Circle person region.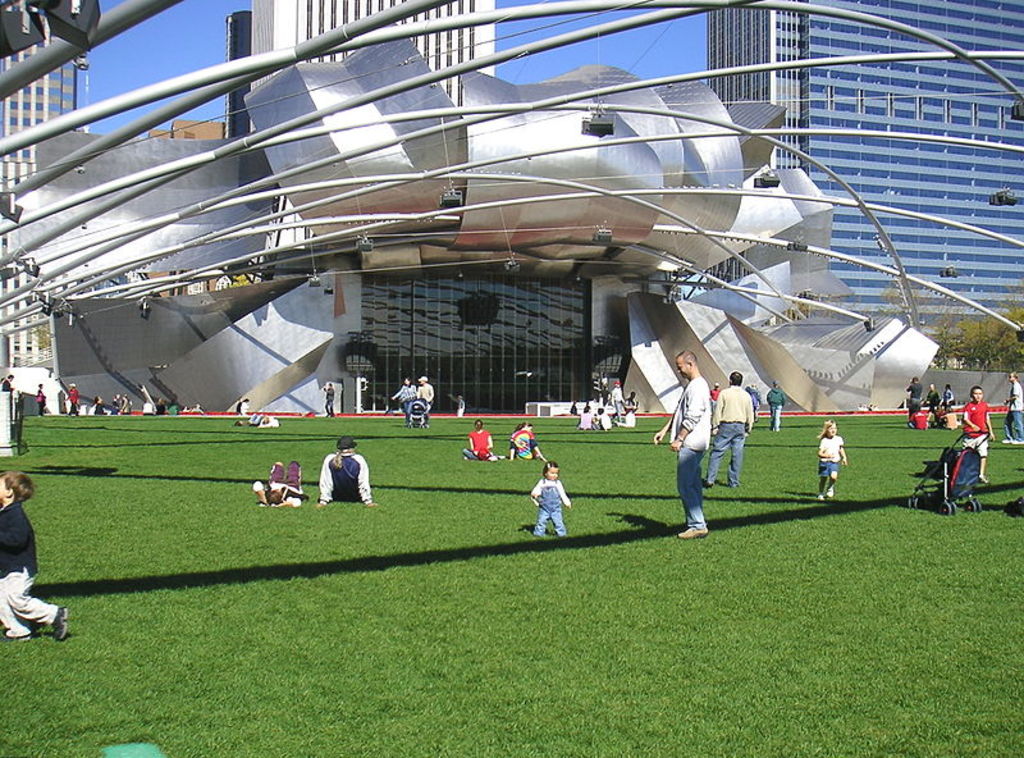
Region: {"left": 92, "top": 398, "right": 106, "bottom": 415}.
